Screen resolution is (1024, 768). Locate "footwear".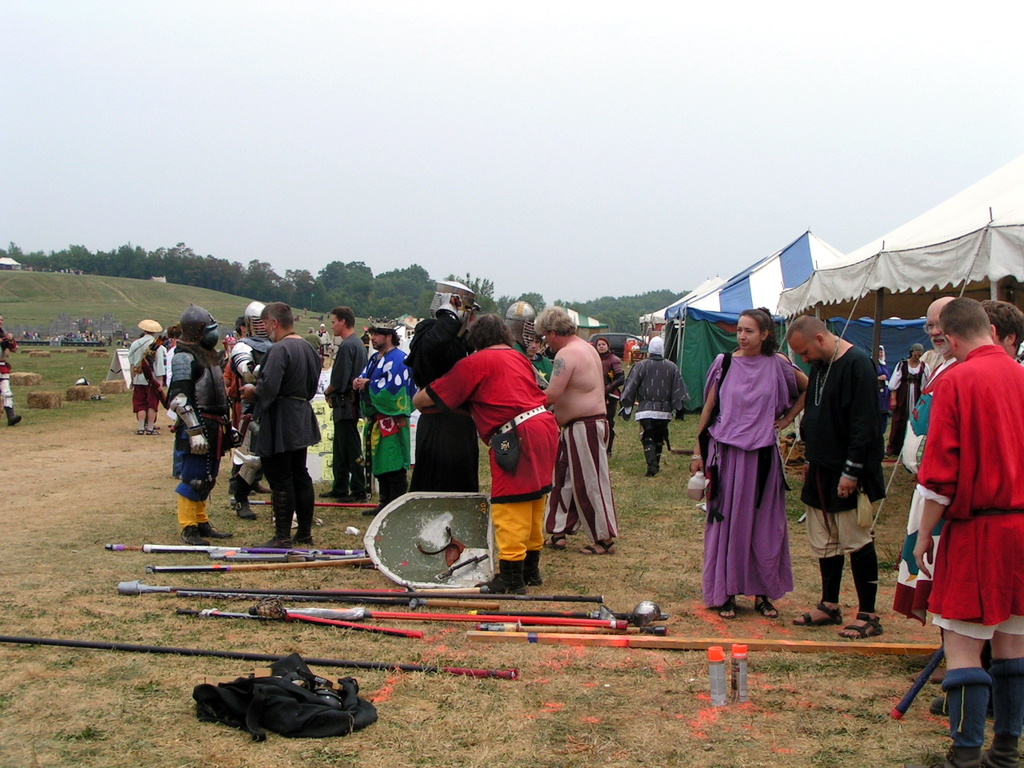
(left=5, top=408, right=19, bottom=428).
